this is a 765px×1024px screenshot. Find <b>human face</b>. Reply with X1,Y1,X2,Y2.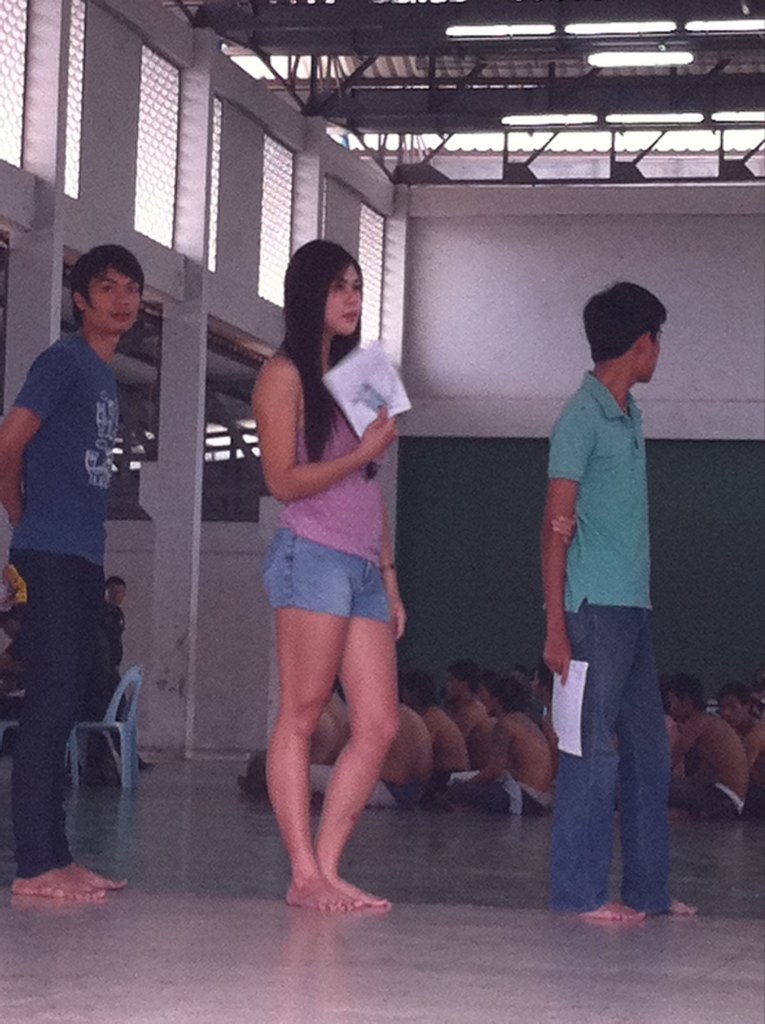
327,264,361,335.
